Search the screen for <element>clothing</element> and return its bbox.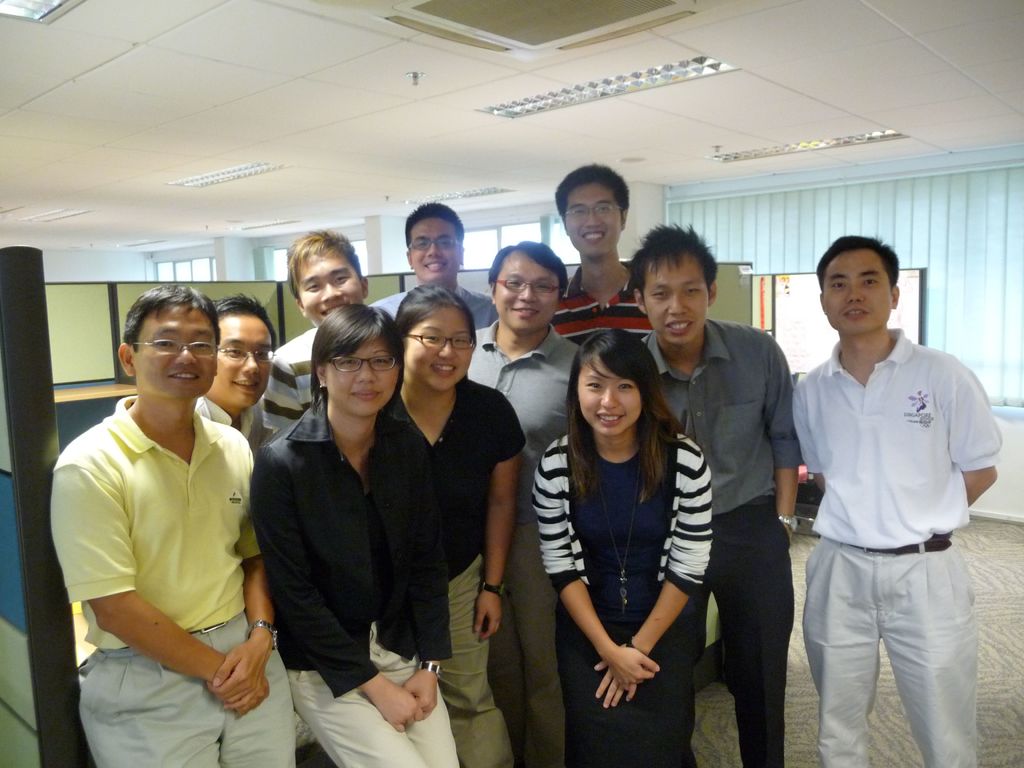
Found: 523 429 721 761.
